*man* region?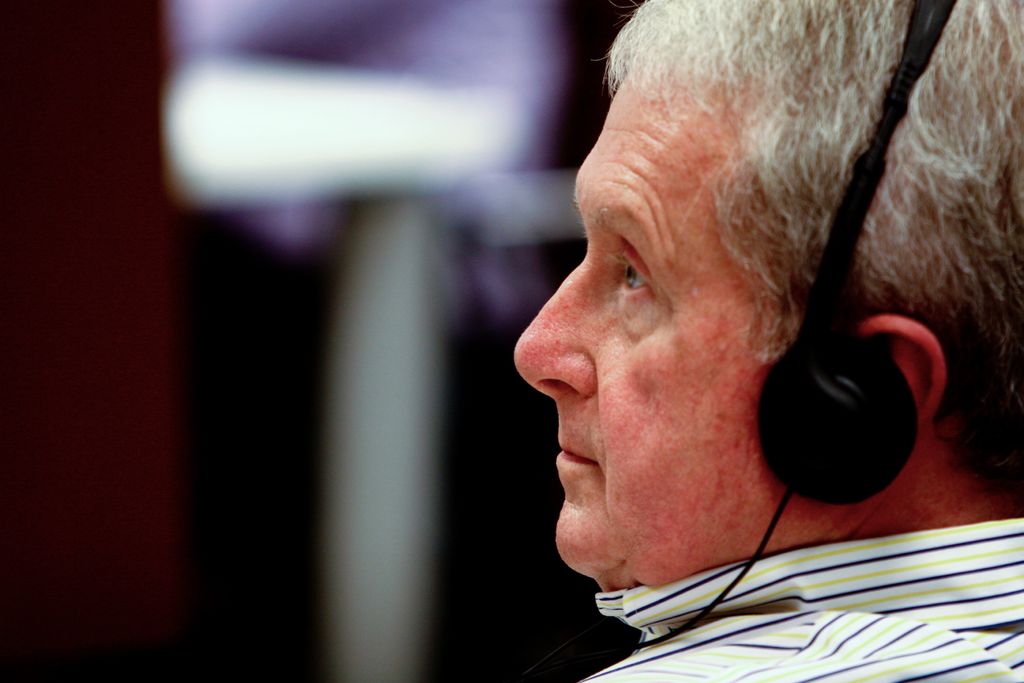
bbox=[513, 0, 1023, 682]
